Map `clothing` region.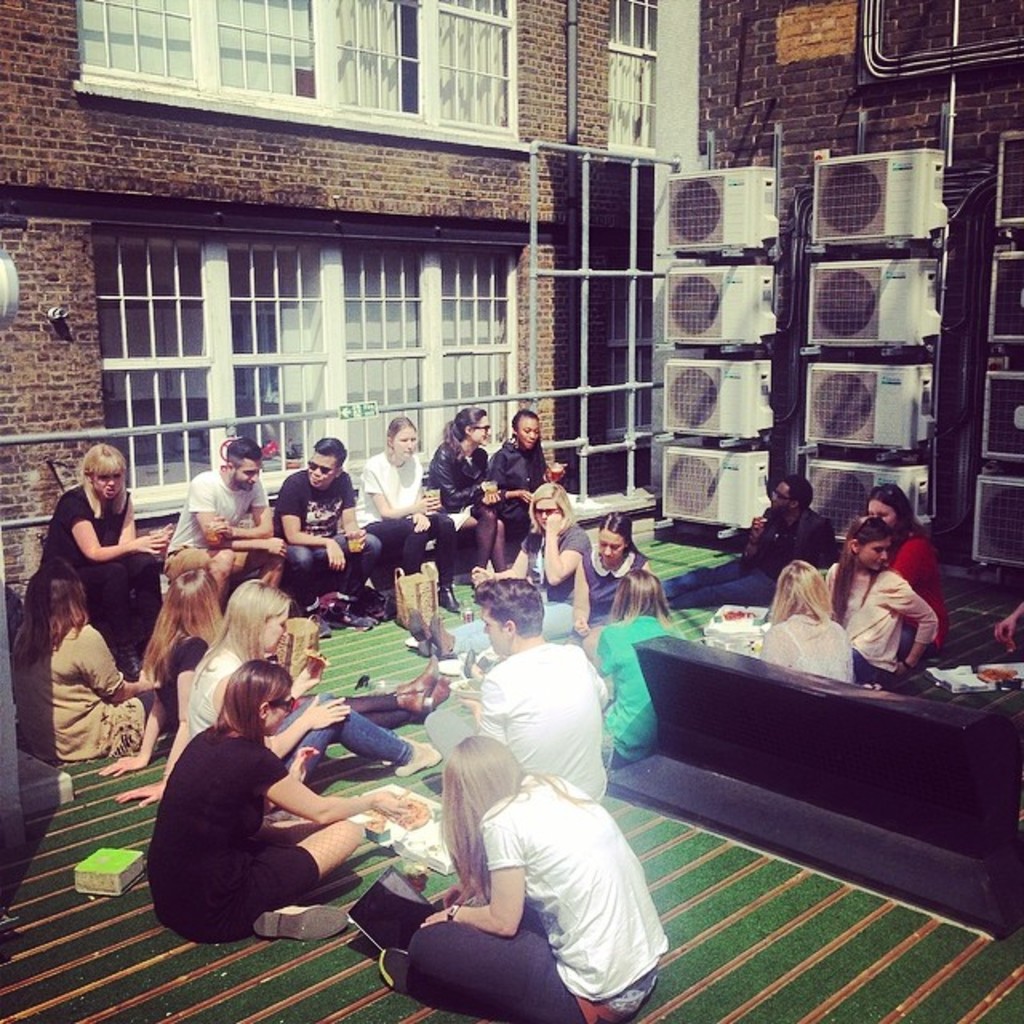
Mapped to Rect(570, 547, 648, 632).
